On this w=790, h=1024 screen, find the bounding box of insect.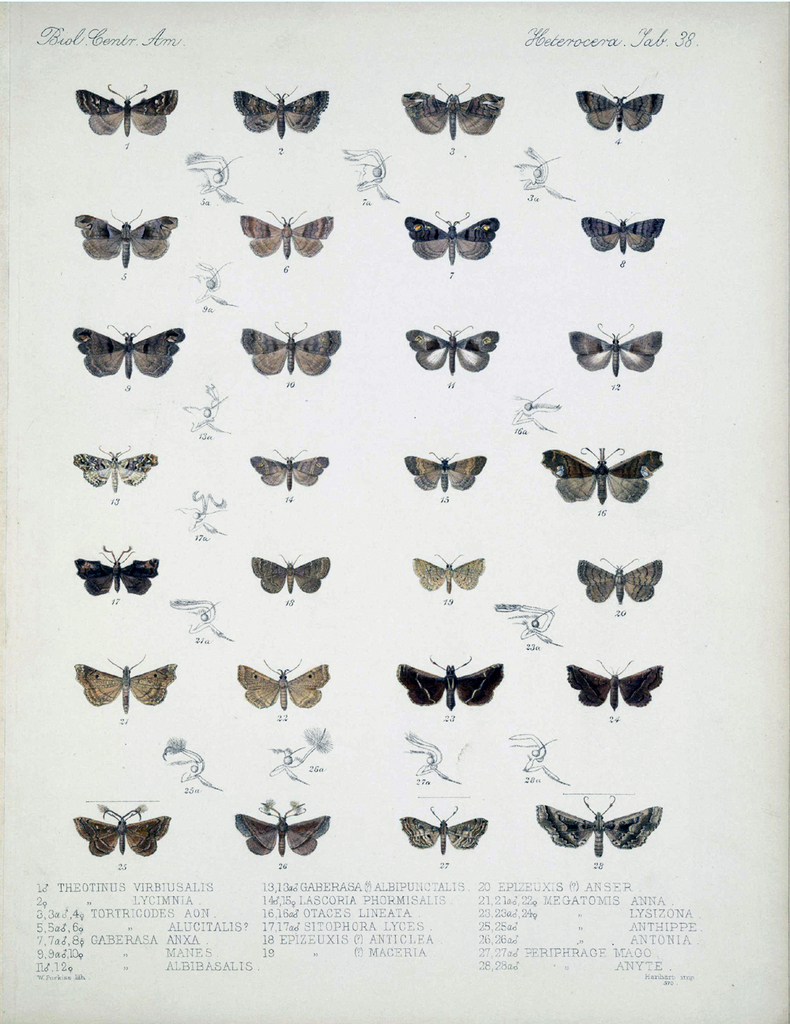
Bounding box: x1=412, y1=555, x2=484, y2=594.
